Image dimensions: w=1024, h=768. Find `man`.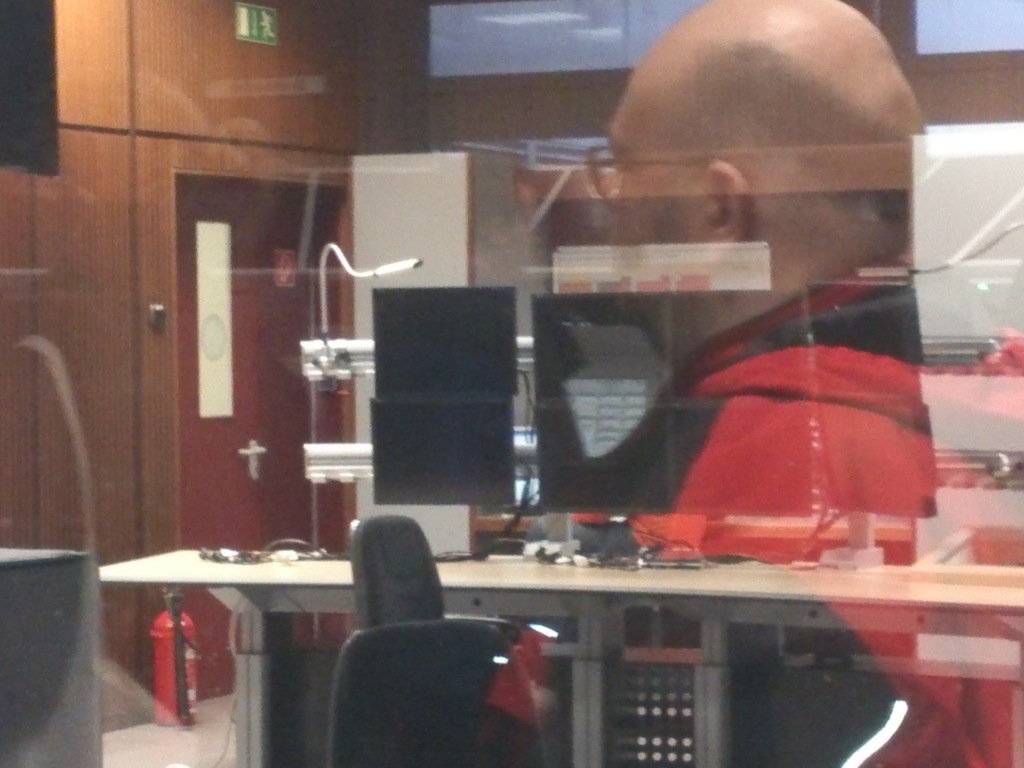
BBox(488, 0, 1023, 767).
